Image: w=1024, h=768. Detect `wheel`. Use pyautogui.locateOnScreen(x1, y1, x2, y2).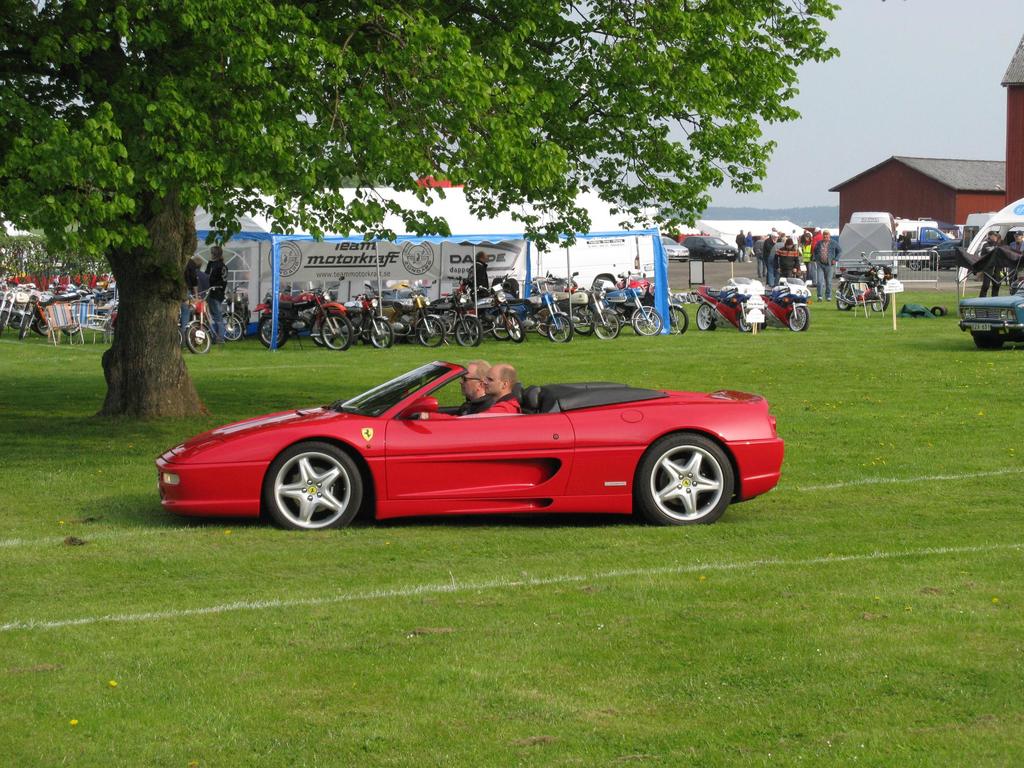
pyautogui.locateOnScreen(694, 300, 717, 331).
